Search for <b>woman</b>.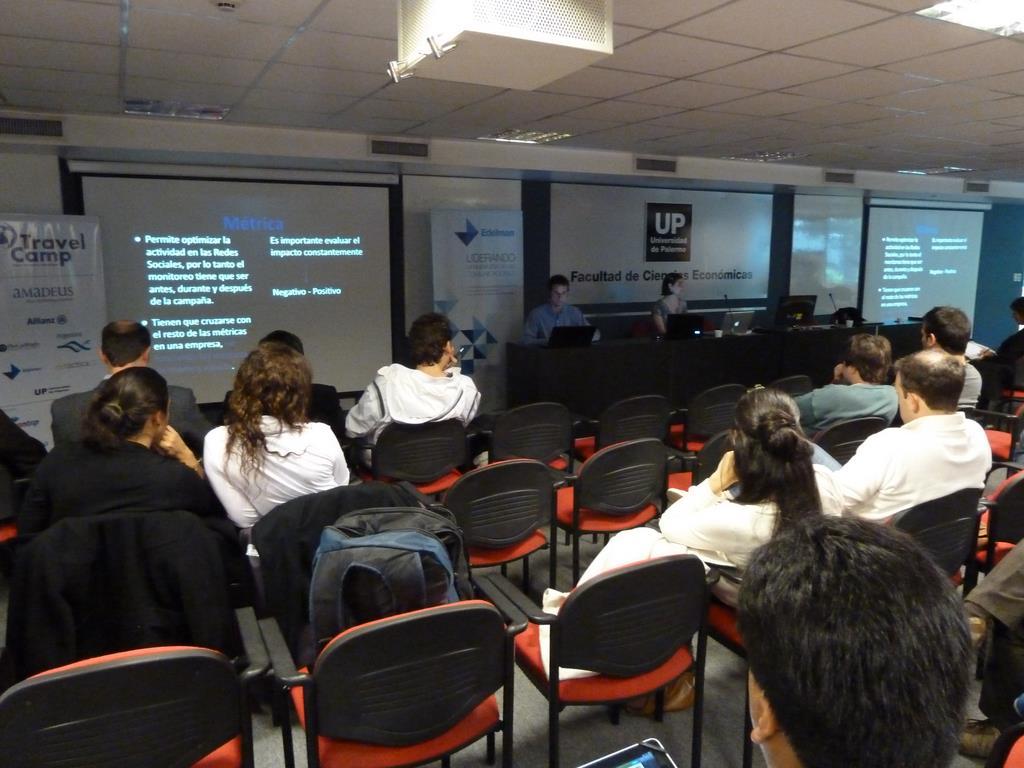
Found at l=203, t=350, r=368, b=584.
